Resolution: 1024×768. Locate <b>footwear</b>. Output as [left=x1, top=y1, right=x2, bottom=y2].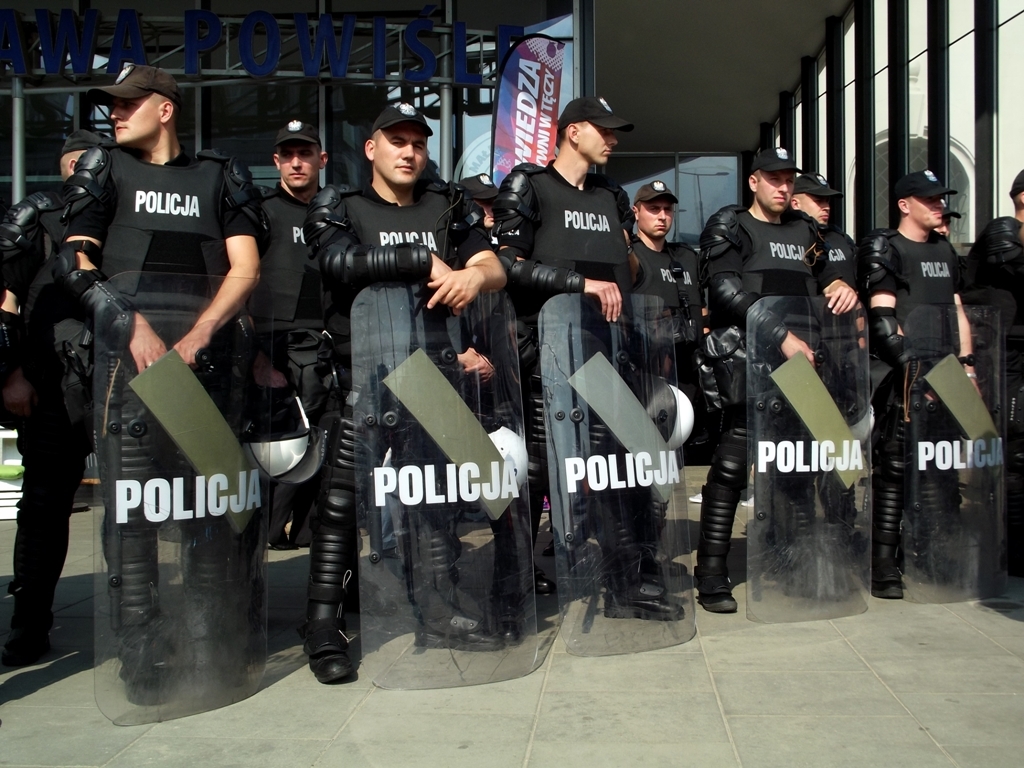
[left=0, top=615, right=54, bottom=660].
